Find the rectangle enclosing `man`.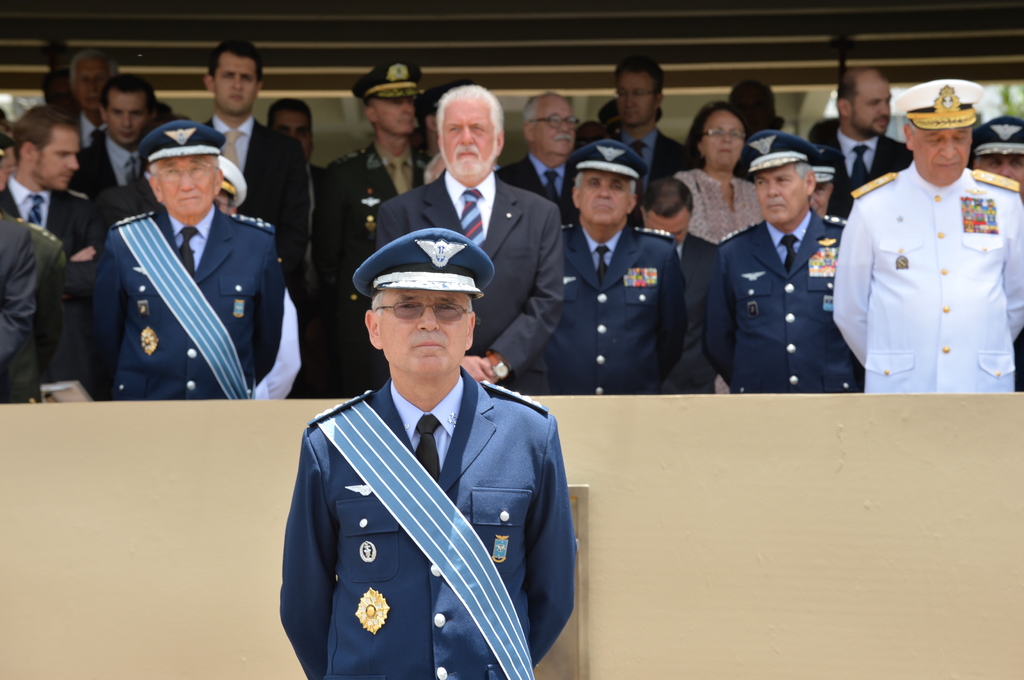
{"left": 0, "top": 102, "right": 109, "bottom": 340}.
